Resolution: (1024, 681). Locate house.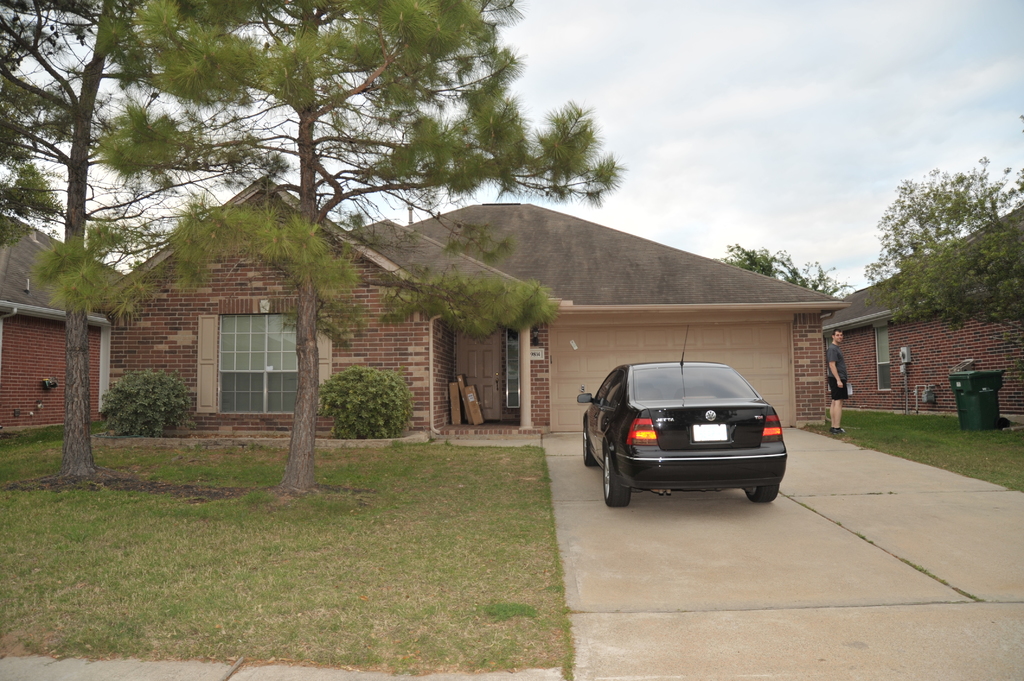
(350,196,861,412).
